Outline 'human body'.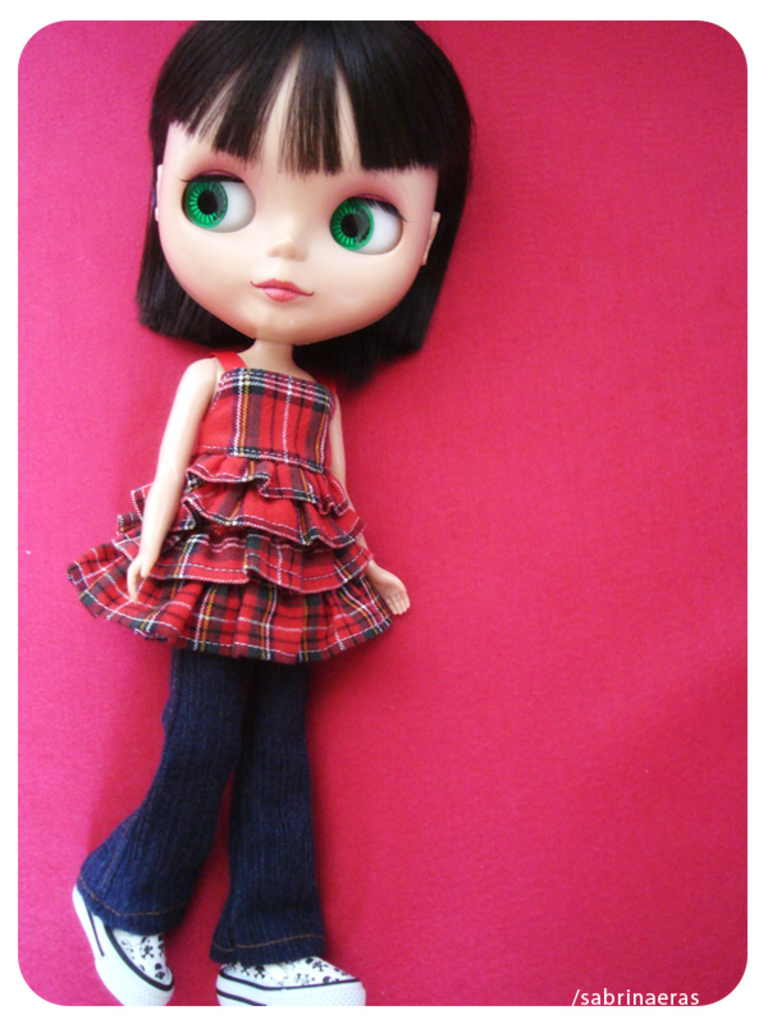
Outline: box(60, 36, 462, 1002).
